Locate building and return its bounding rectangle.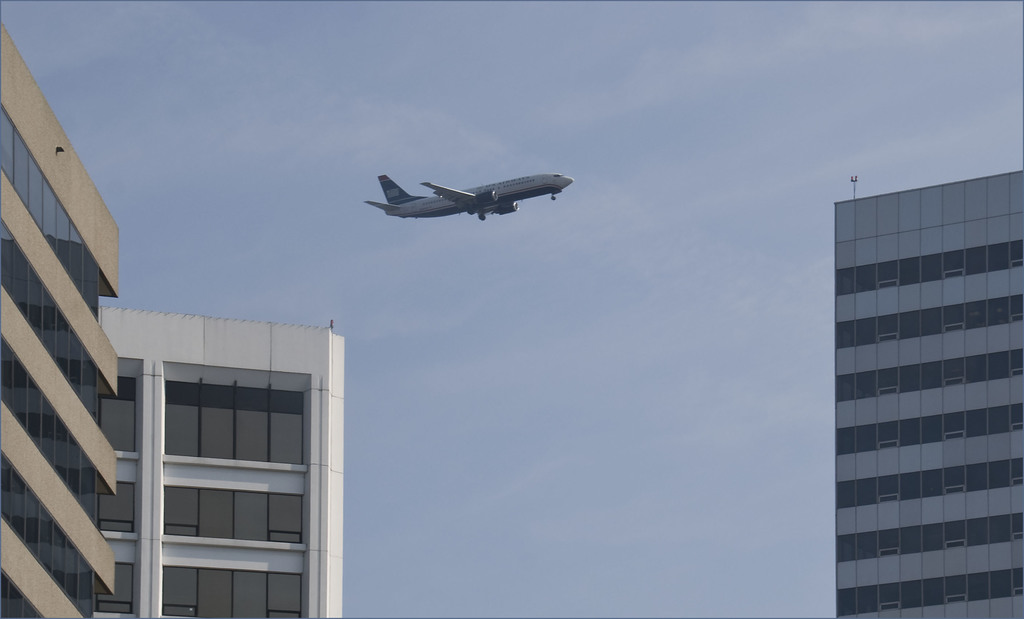
(94, 303, 336, 618).
